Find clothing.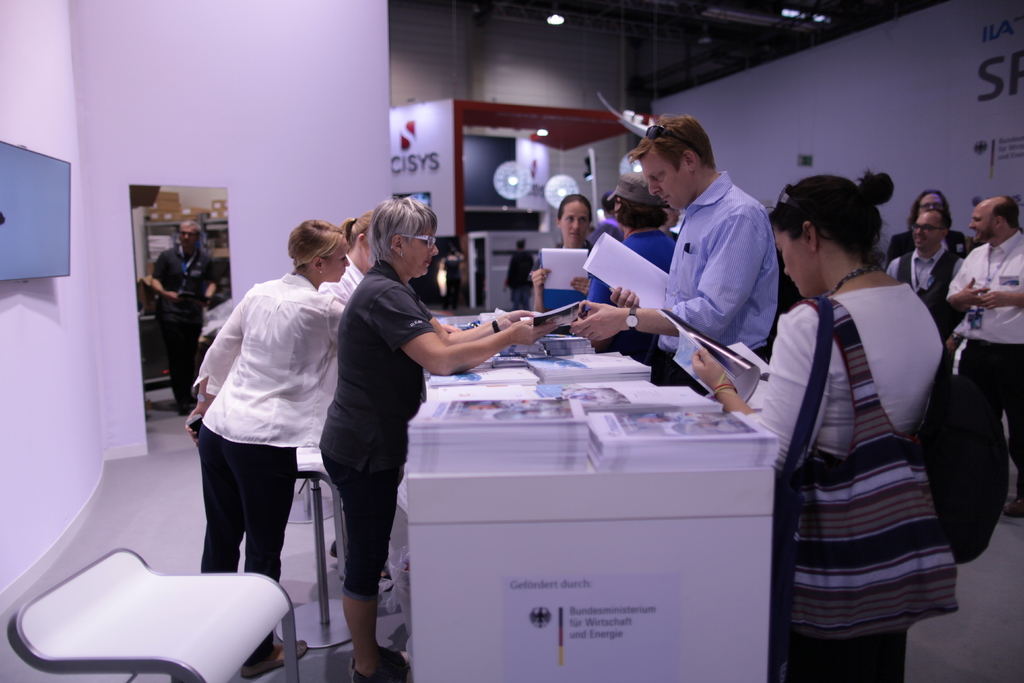
762, 192, 975, 682.
